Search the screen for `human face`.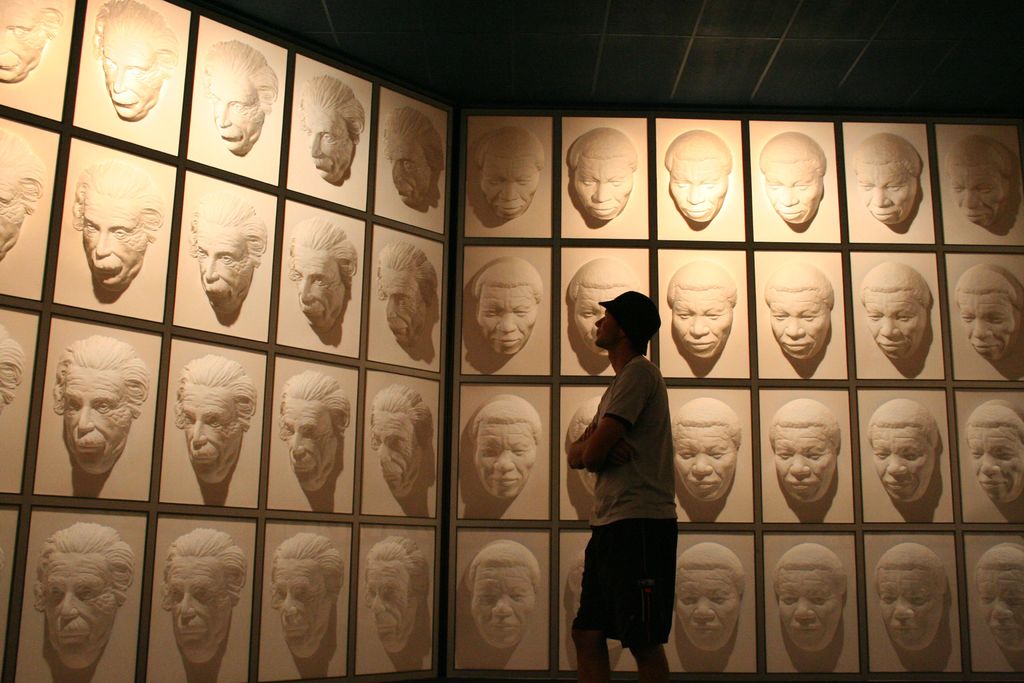
Found at left=84, top=197, right=136, bottom=281.
